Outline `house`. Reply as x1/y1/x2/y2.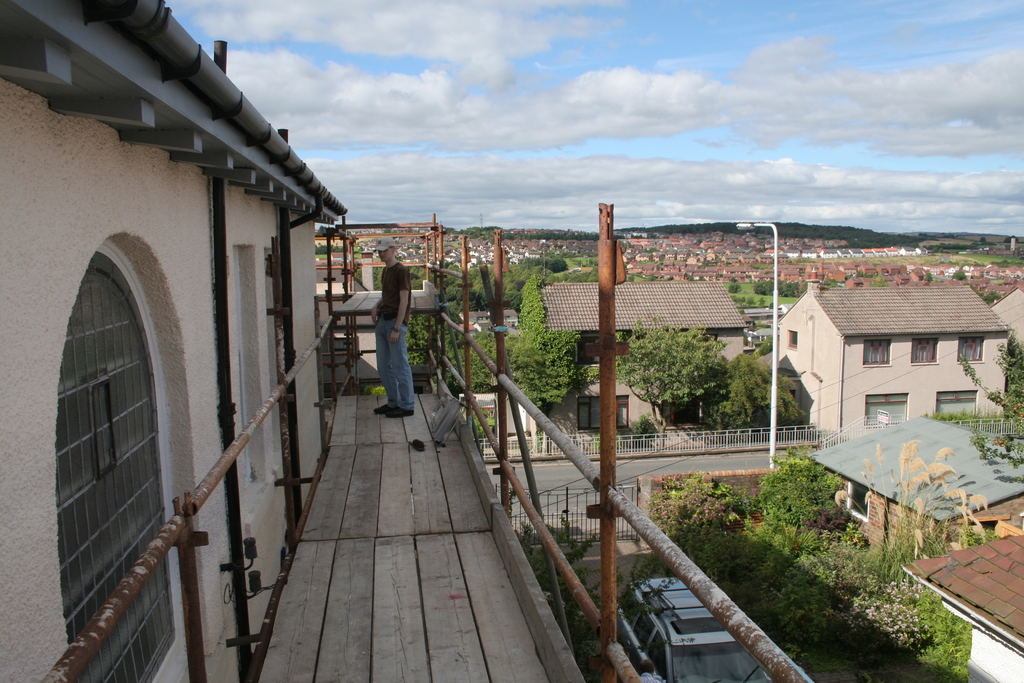
902/527/1023/682.
